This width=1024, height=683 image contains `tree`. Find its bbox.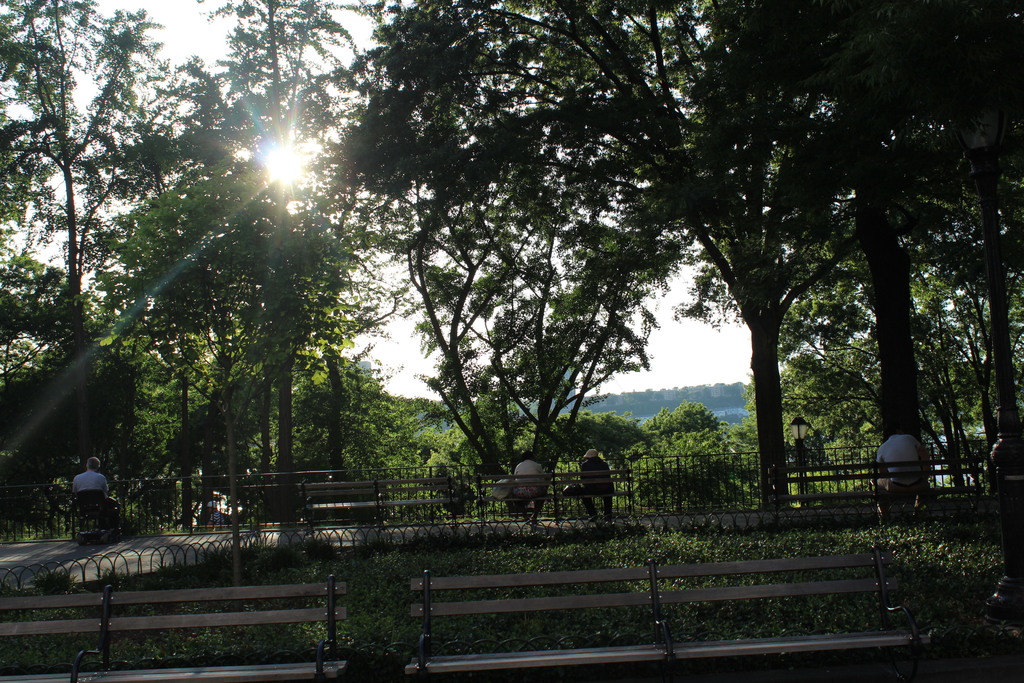
left=793, top=208, right=1005, bottom=555.
